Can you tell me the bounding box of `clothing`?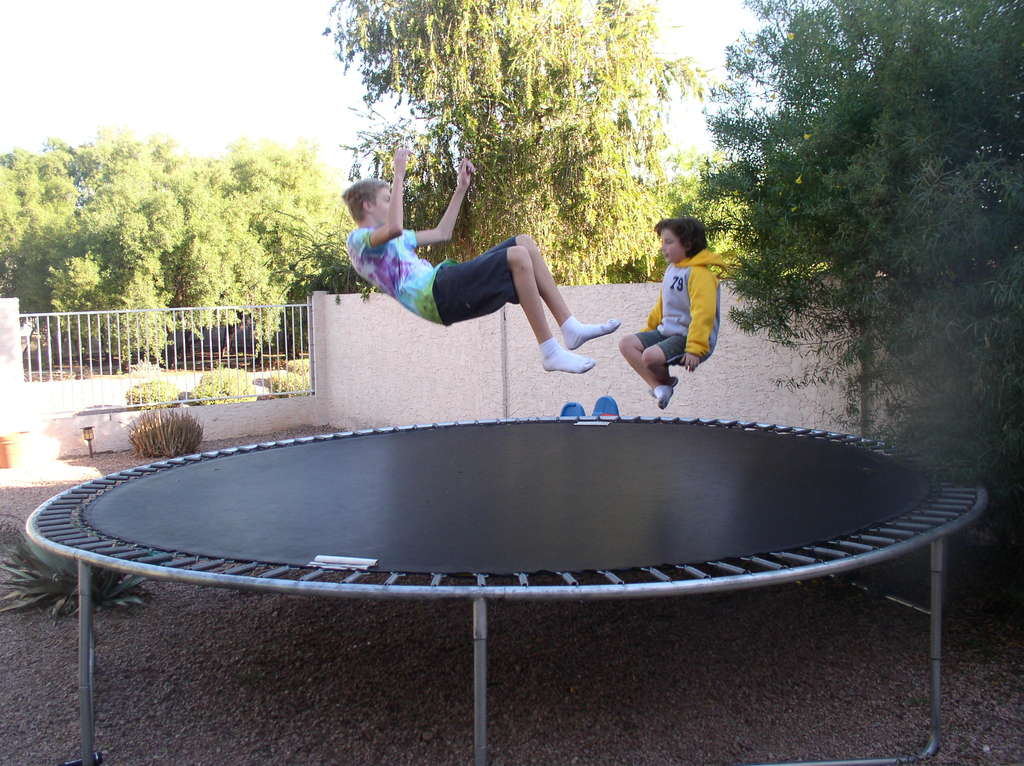
crop(654, 248, 737, 372).
